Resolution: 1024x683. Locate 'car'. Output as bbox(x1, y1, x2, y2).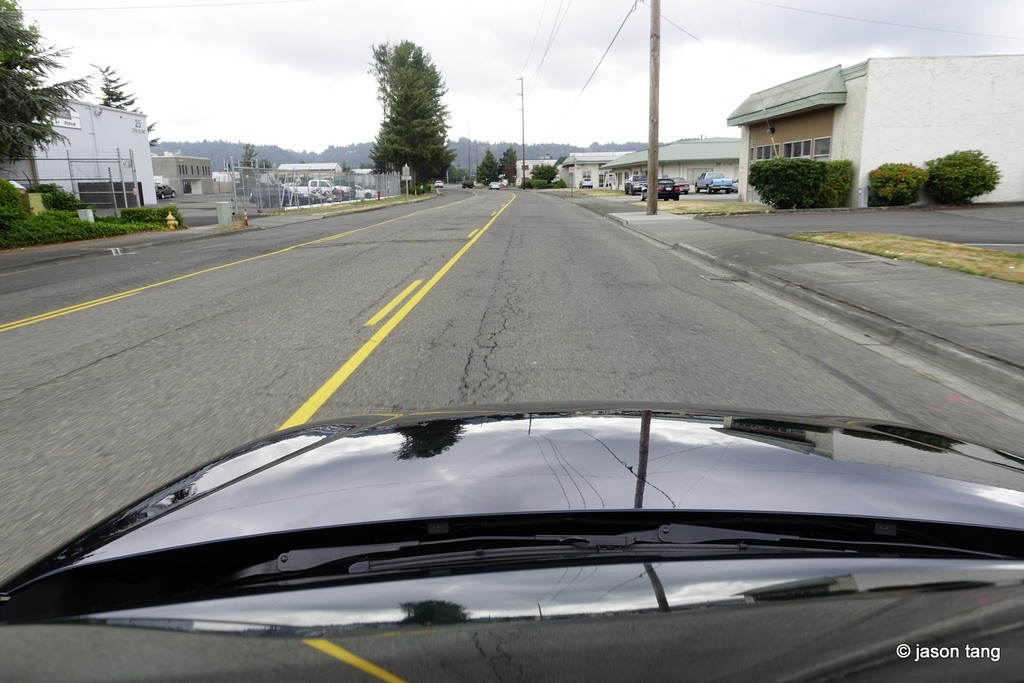
bbox(662, 174, 689, 195).
